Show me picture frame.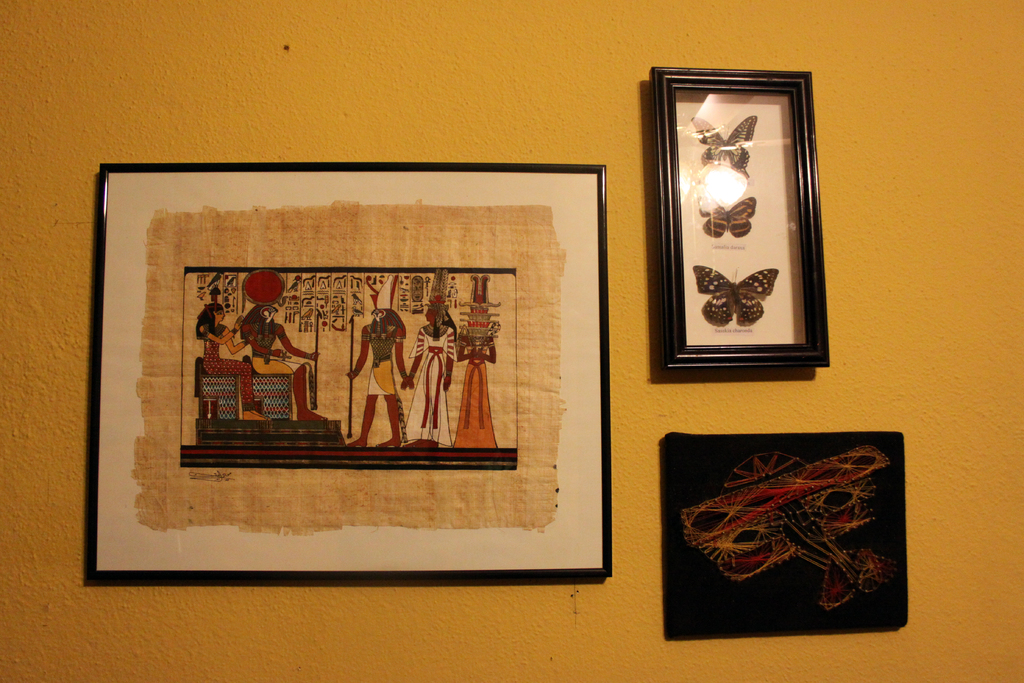
picture frame is here: crop(654, 68, 831, 370).
